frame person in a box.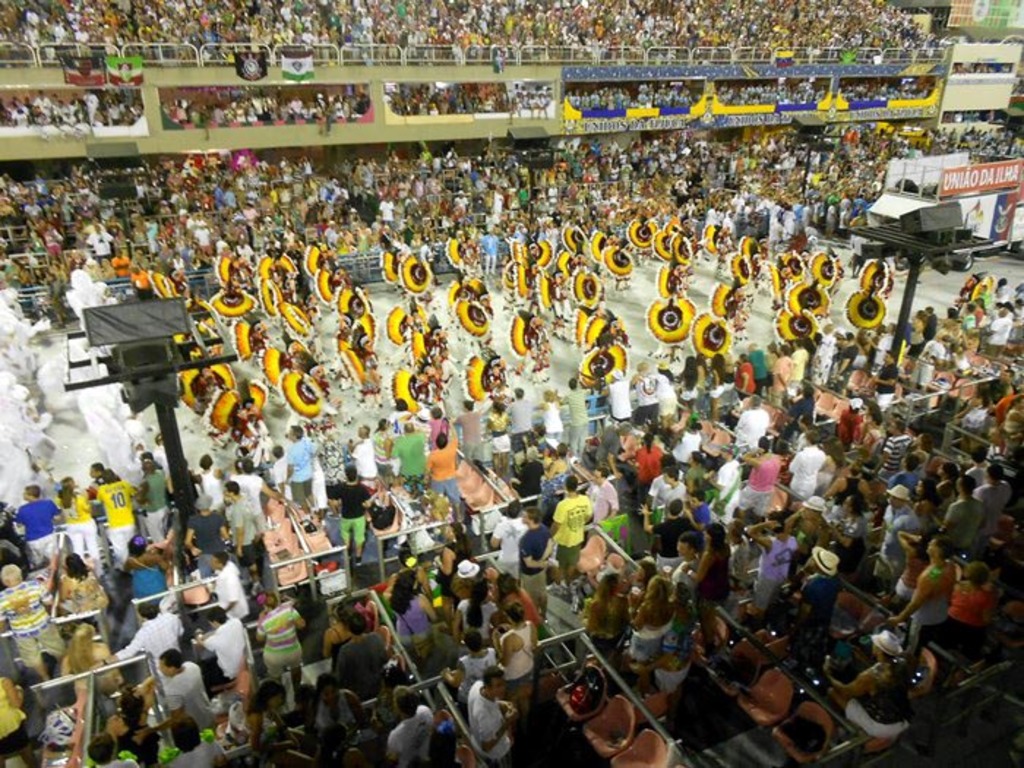
x1=707, y1=279, x2=750, y2=329.
